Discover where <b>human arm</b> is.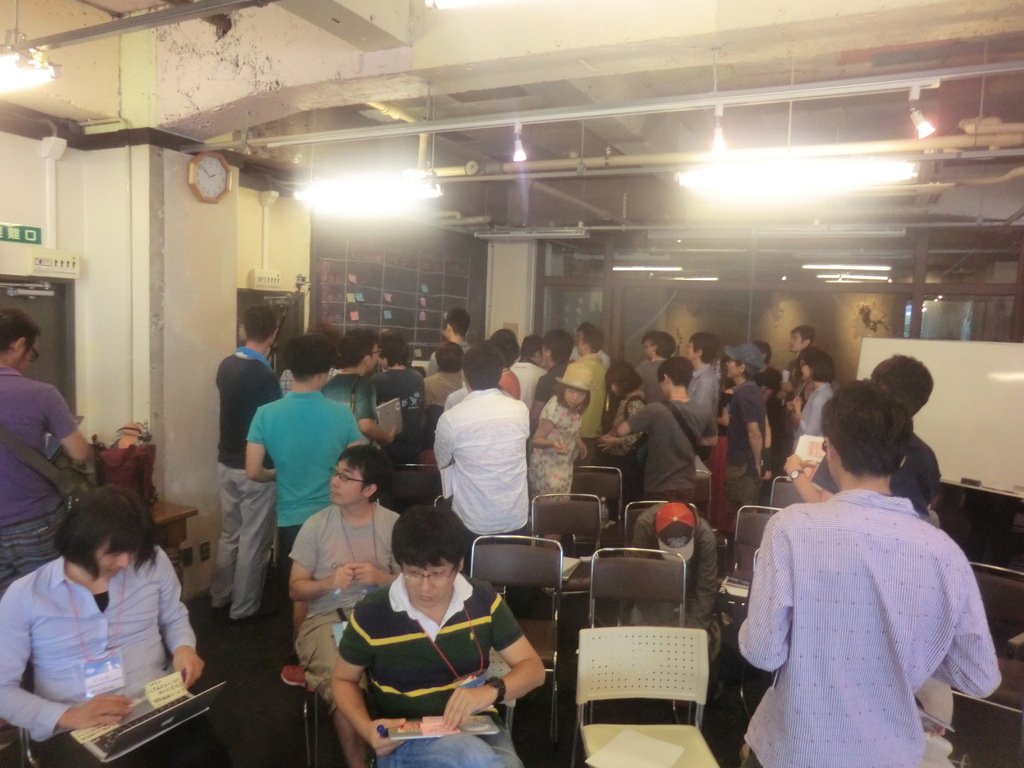
Discovered at (left=732, top=390, right=768, bottom=479).
